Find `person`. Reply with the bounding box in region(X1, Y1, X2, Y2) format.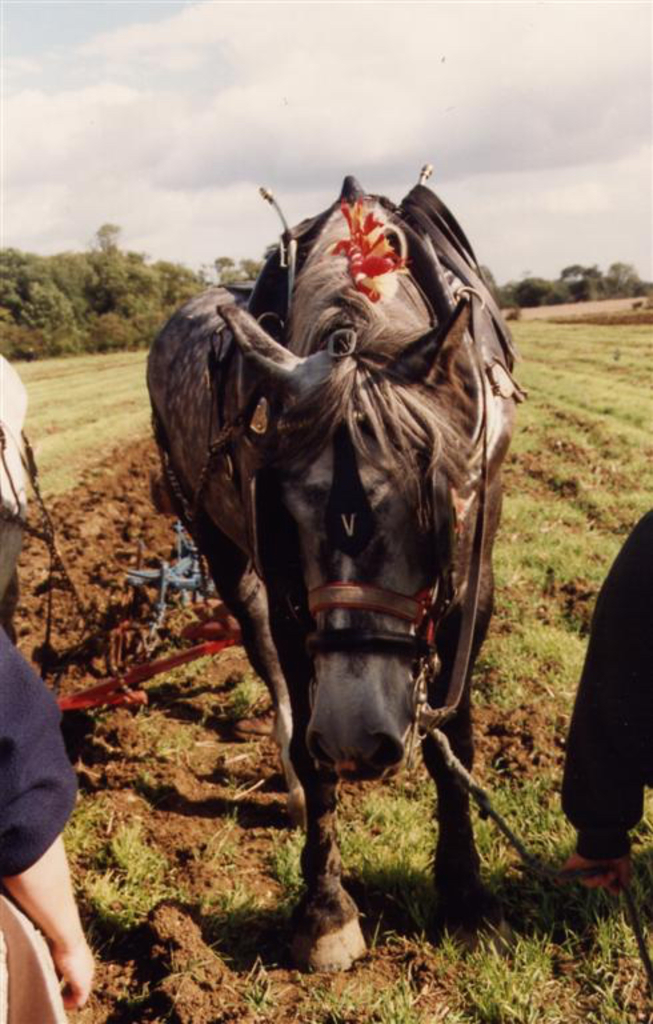
region(0, 337, 92, 1023).
